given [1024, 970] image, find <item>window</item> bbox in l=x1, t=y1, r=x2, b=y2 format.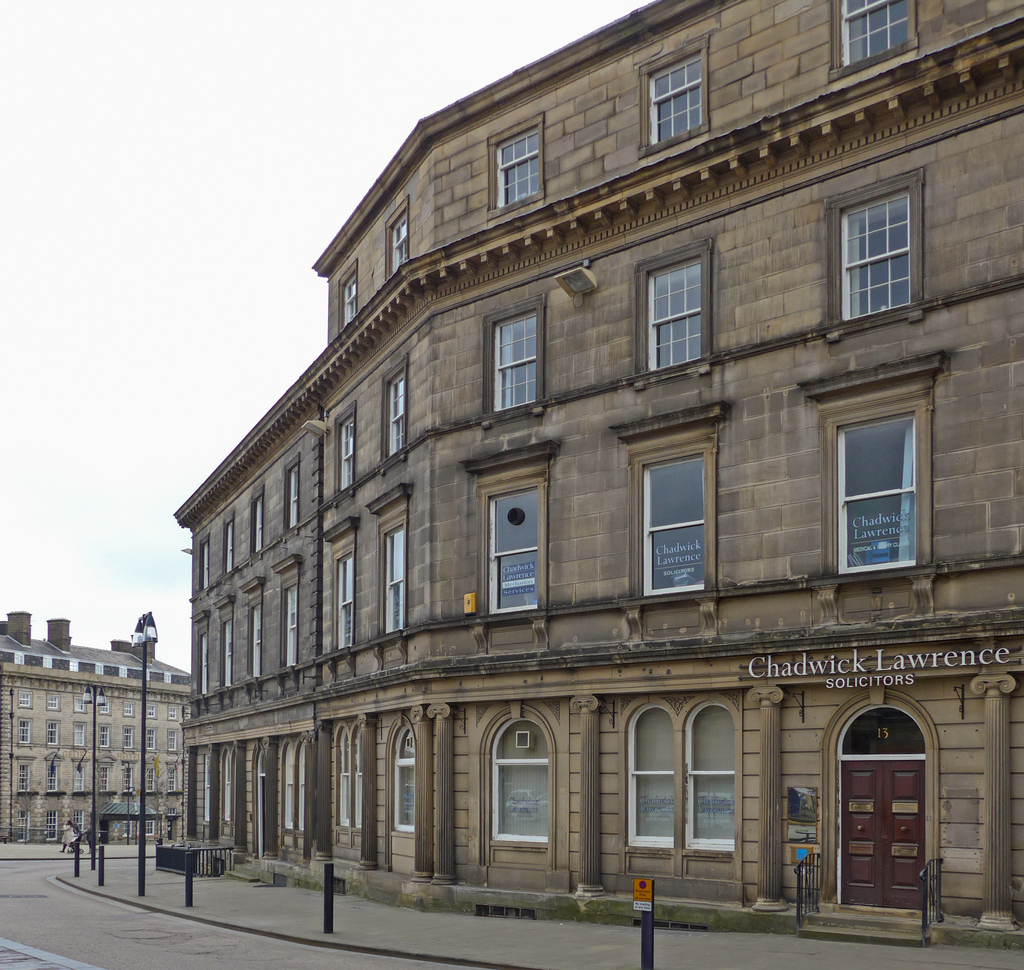
l=325, t=402, r=360, b=505.
